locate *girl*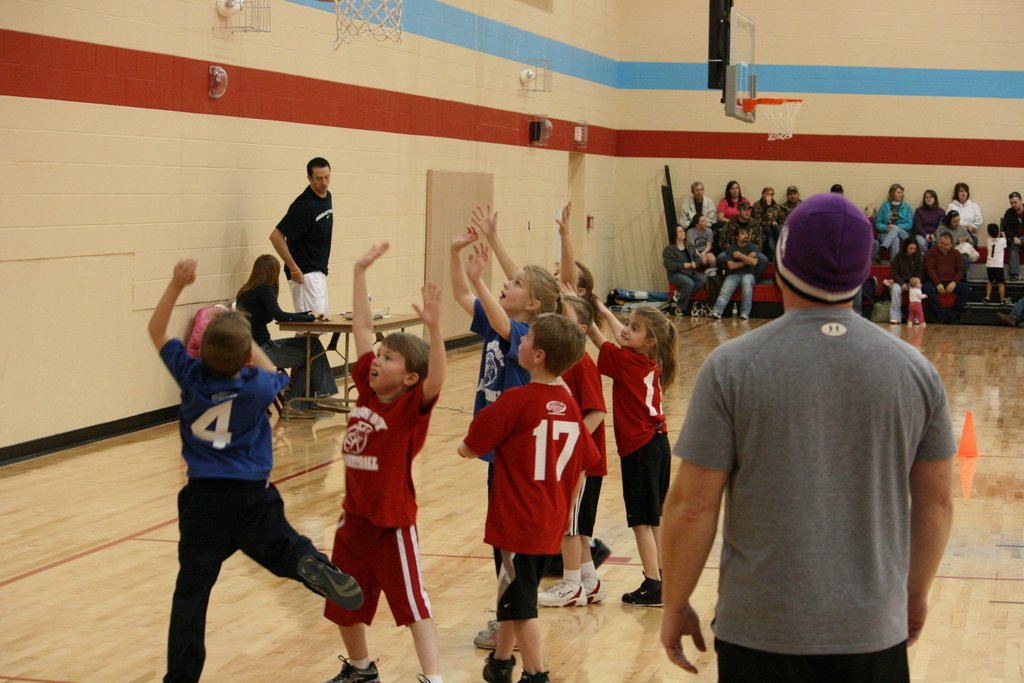
555 257 611 567
